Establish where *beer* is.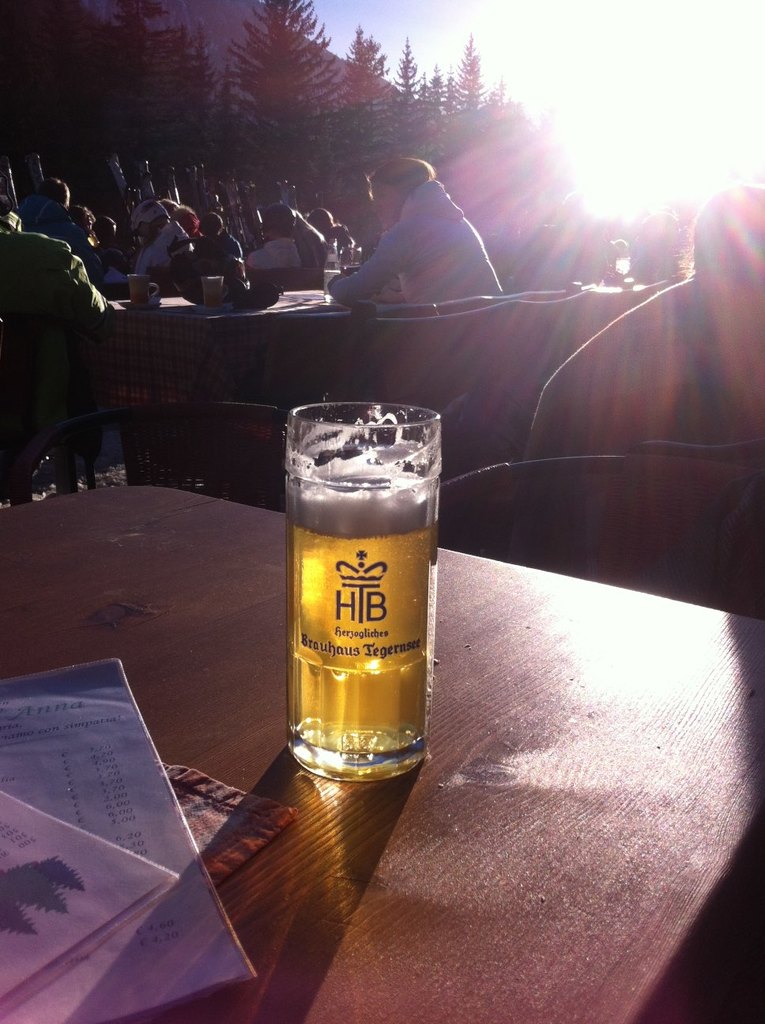
Established at [288,452,436,753].
